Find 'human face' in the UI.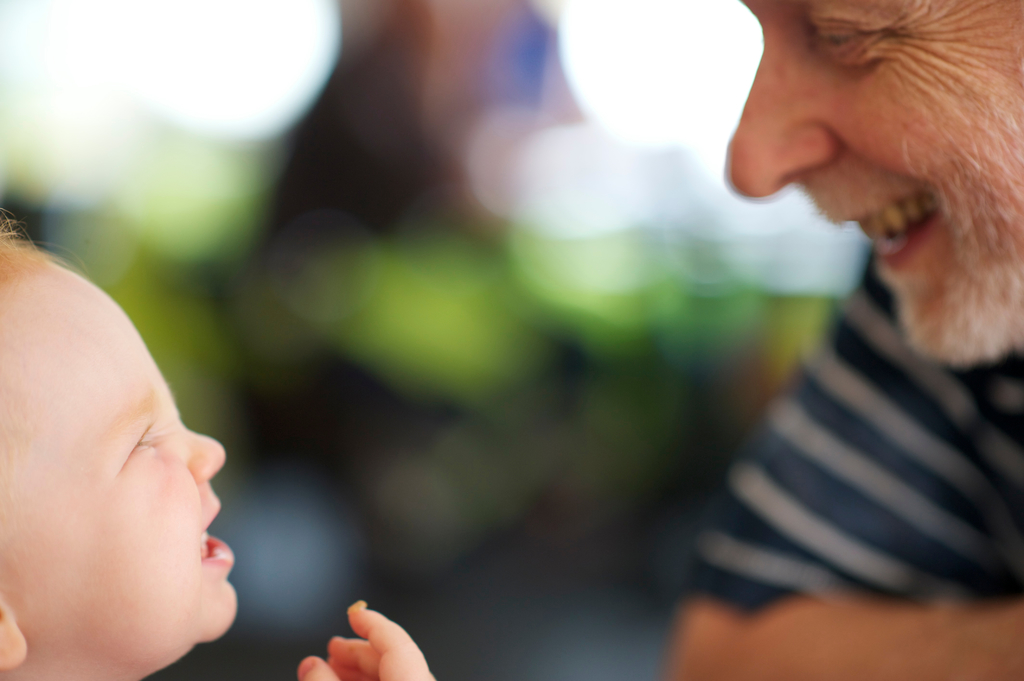
UI element at [0,259,241,680].
